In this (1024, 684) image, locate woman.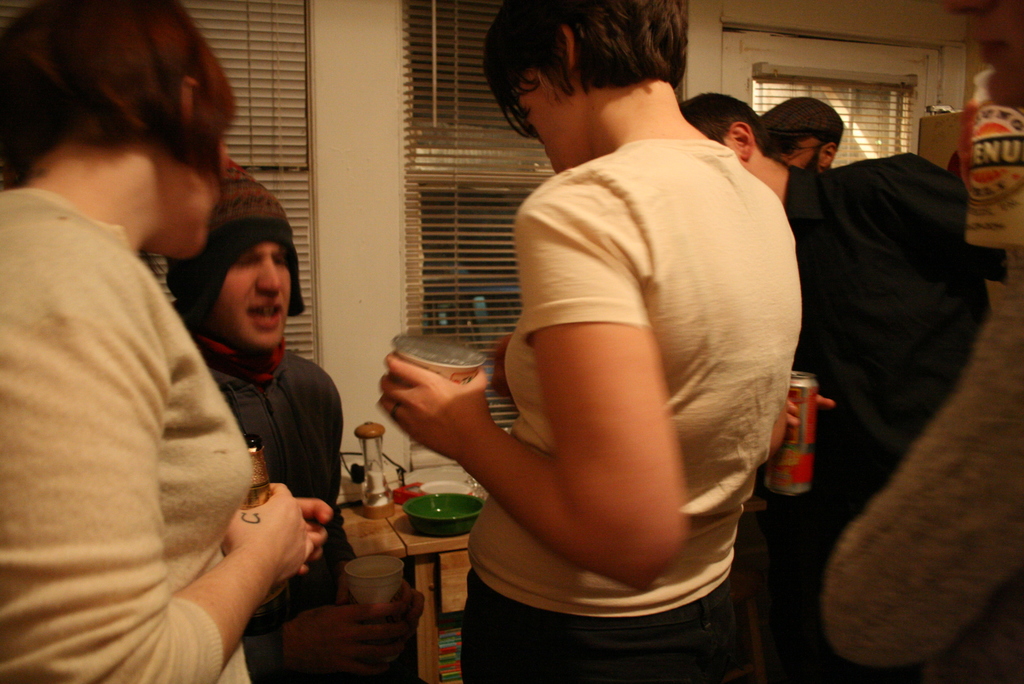
Bounding box: l=375, t=0, r=801, b=682.
